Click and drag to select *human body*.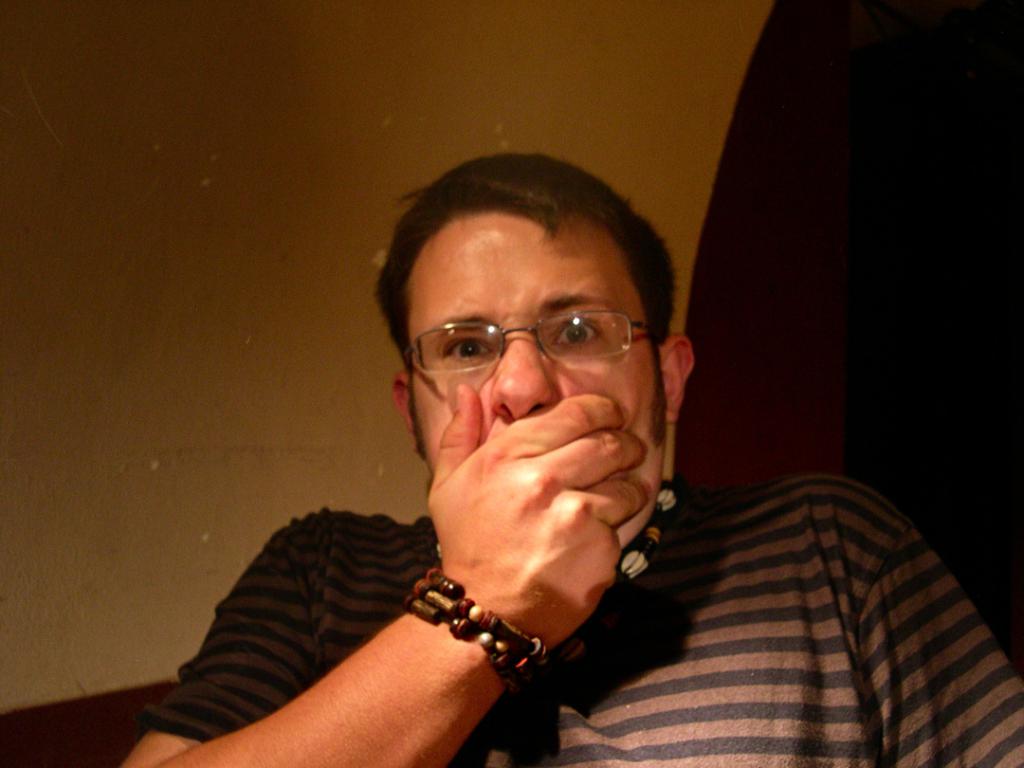
Selection: 125, 155, 907, 767.
